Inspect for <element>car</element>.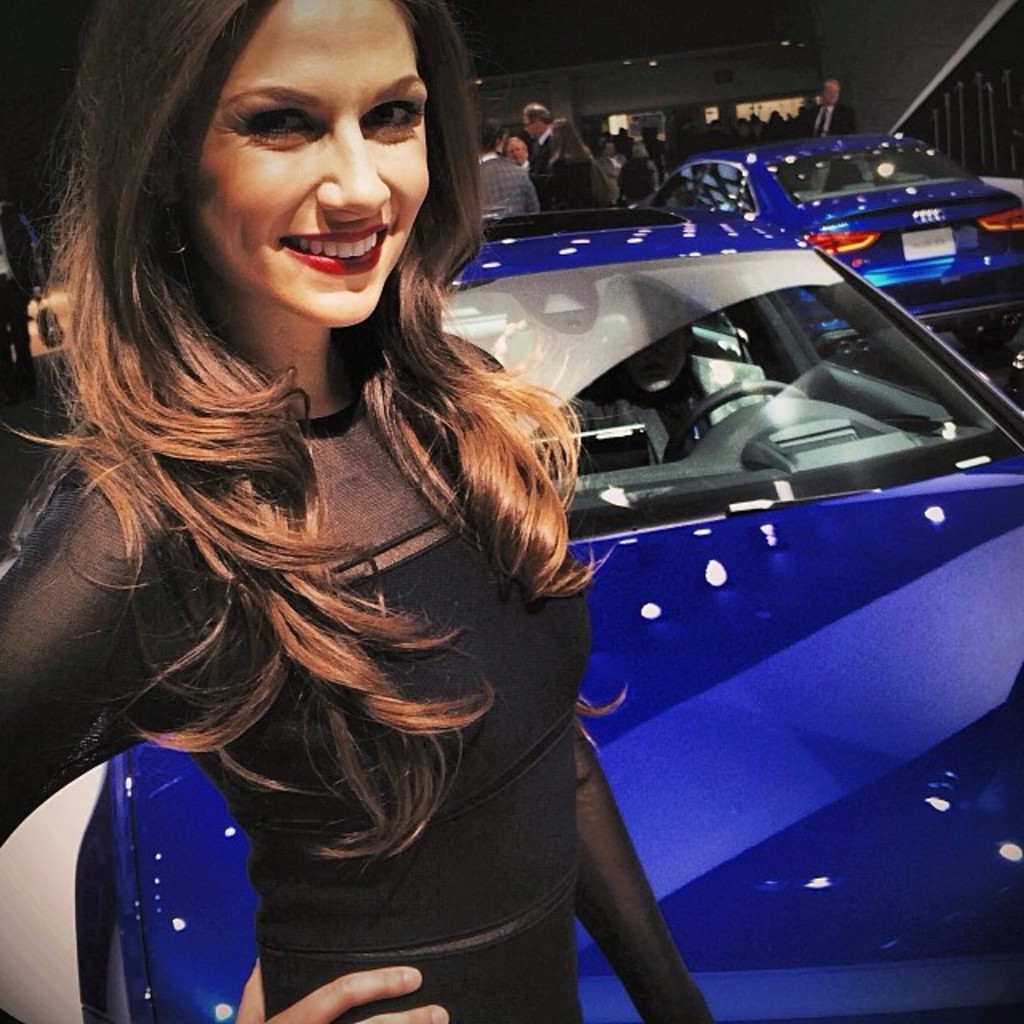
Inspection: bbox=(662, 134, 1022, 366).
